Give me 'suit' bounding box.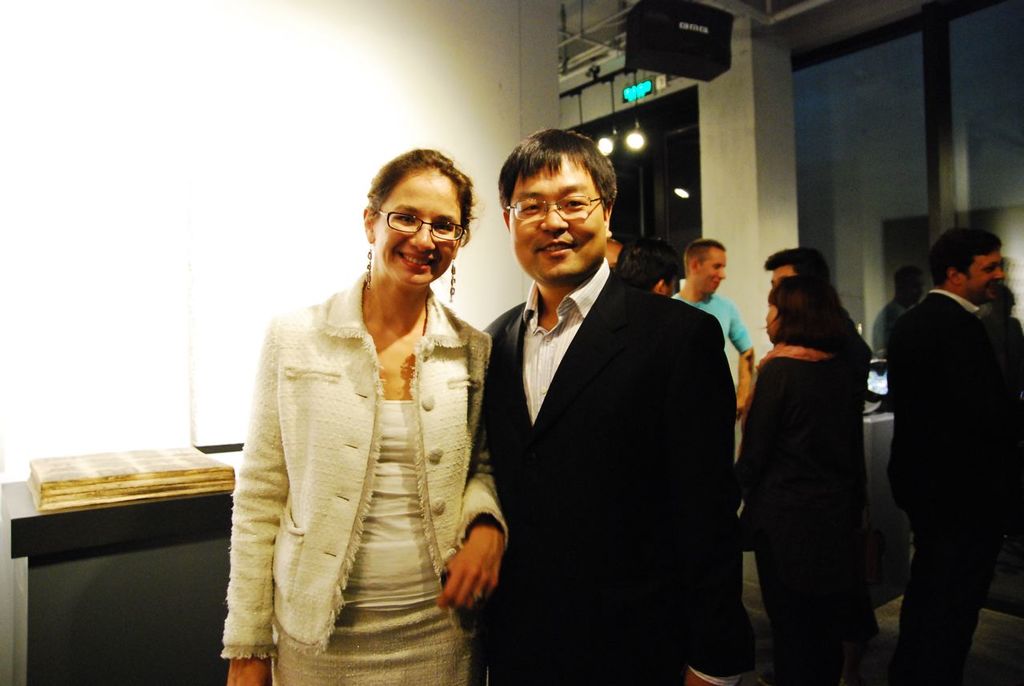
pyautogui.locateOnScreen(483, 266, 757, 683).
